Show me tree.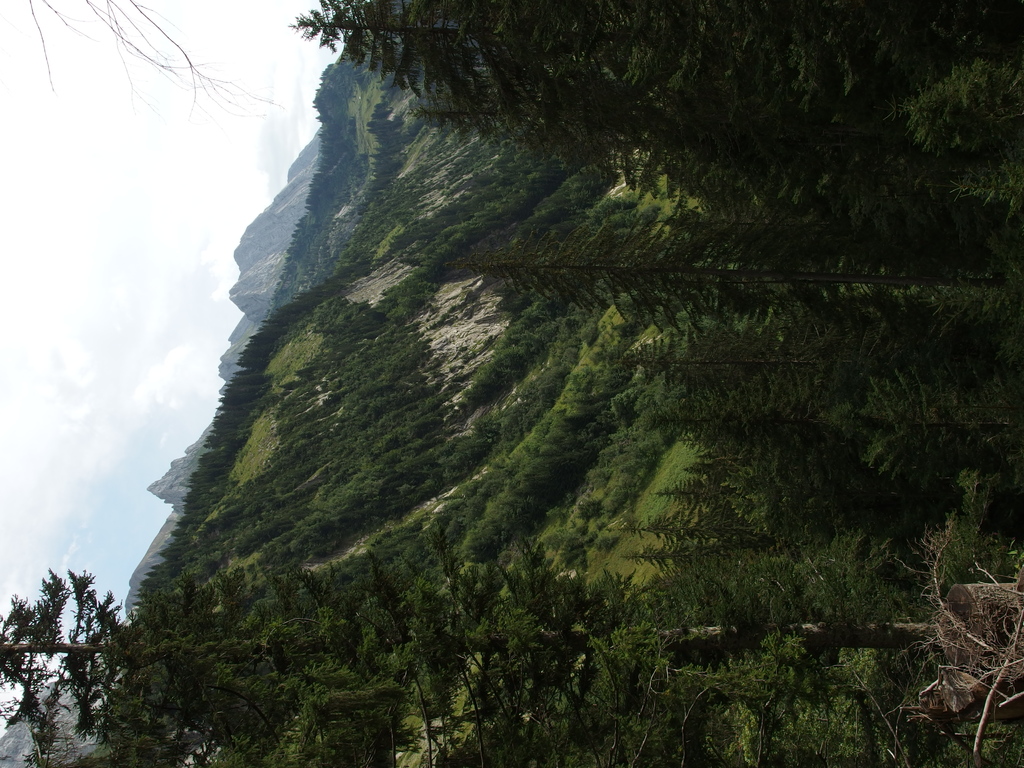
tree is here: Rect(397, 188, 1023, 320).
